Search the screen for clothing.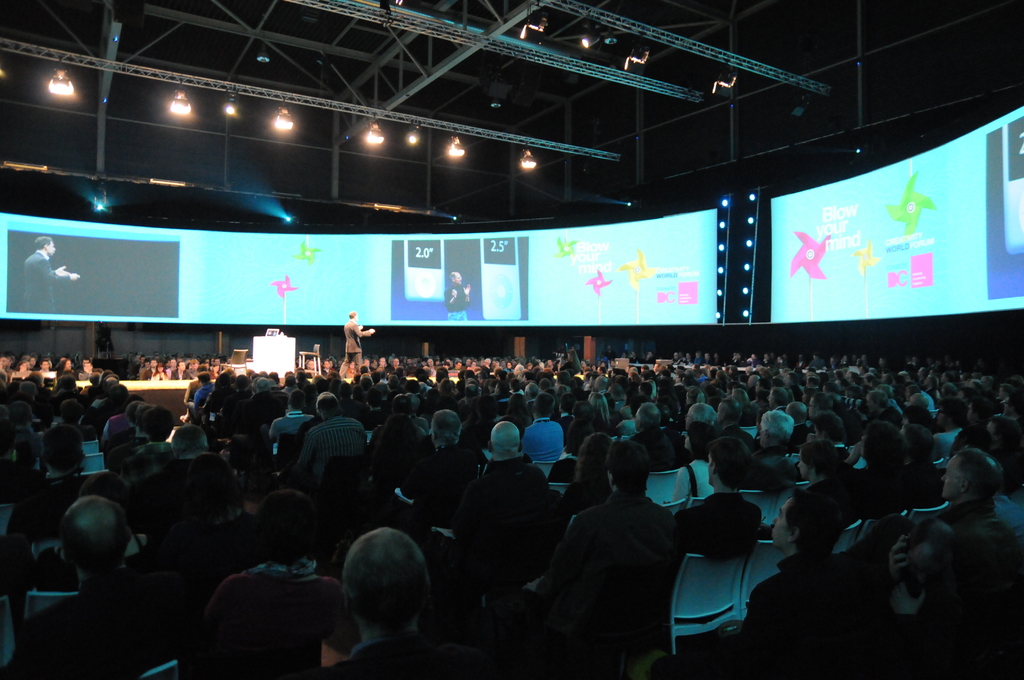
Found at (x1=877, y1=499, x2=1017, y2=553).
